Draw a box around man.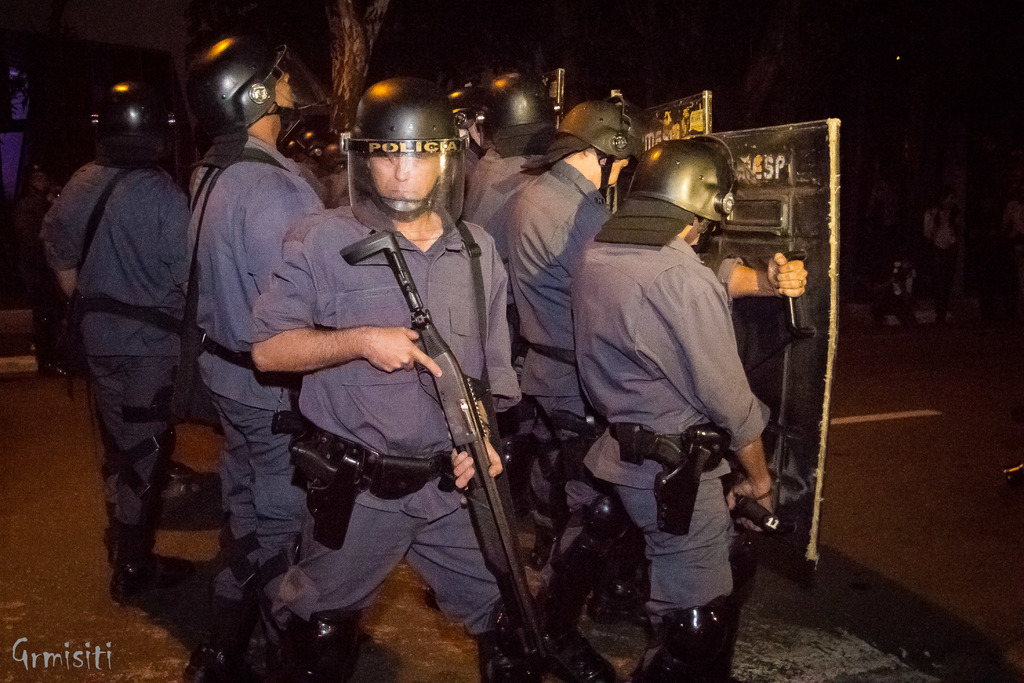
BBox(254, 76, 612, 682).
